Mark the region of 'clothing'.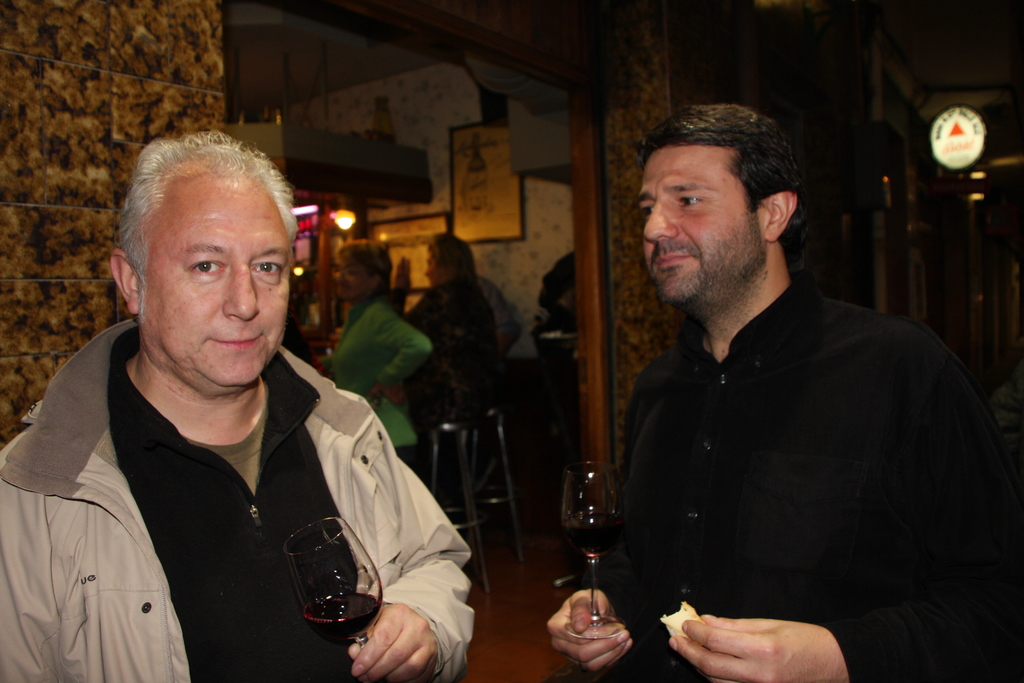
Region: [0, 316, 474, 682].
